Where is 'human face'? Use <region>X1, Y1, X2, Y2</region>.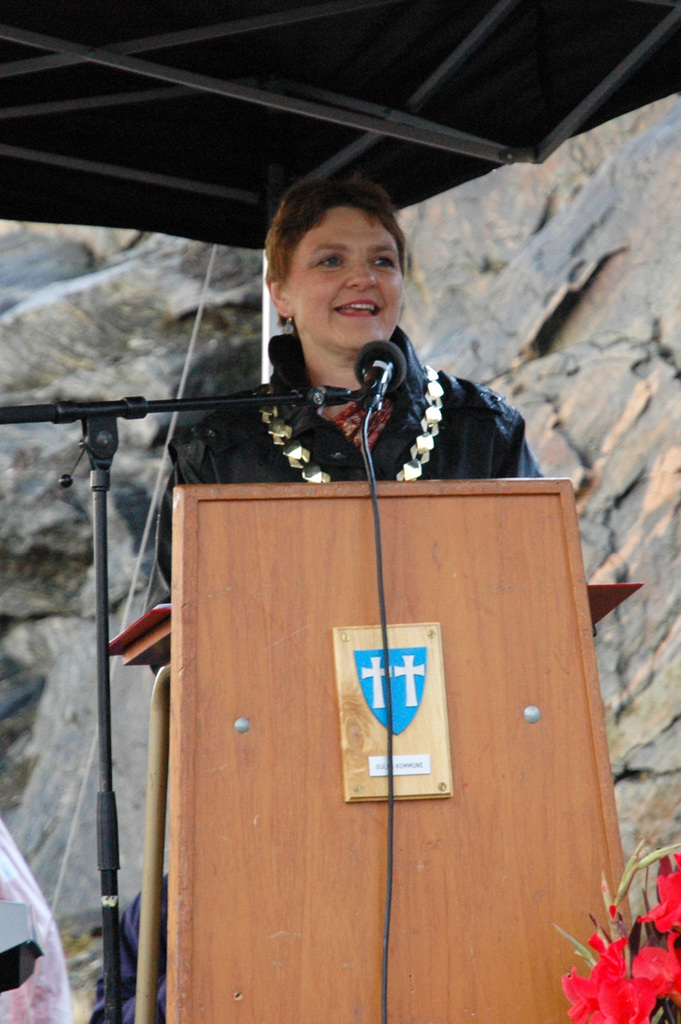
<region>289, 202, 409, 353</region>.
